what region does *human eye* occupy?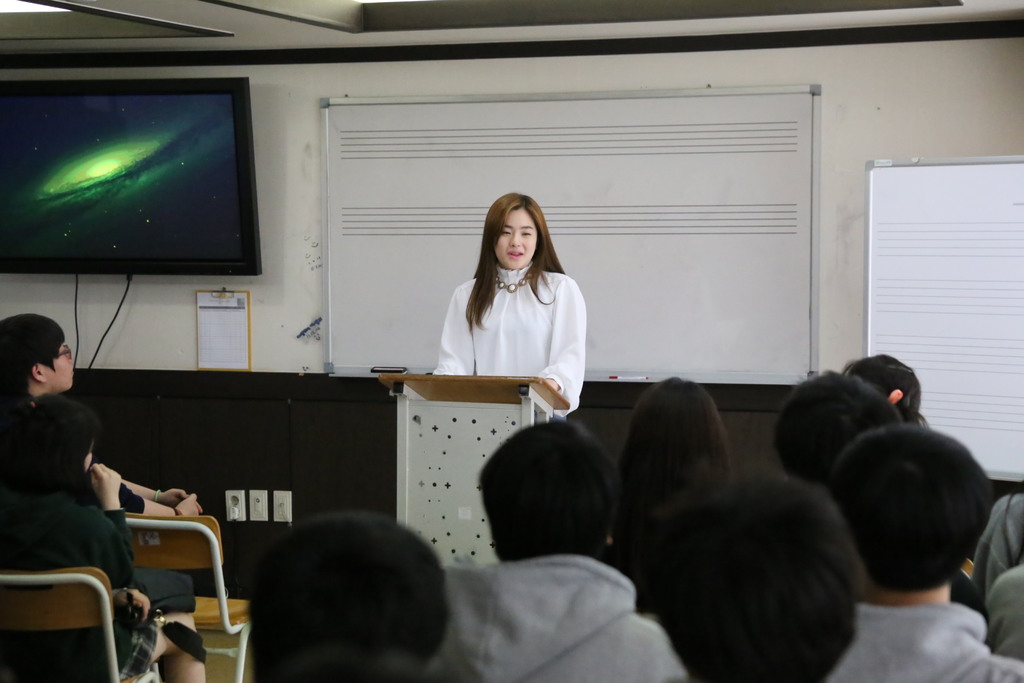
region(518, 229, 532, 242).
